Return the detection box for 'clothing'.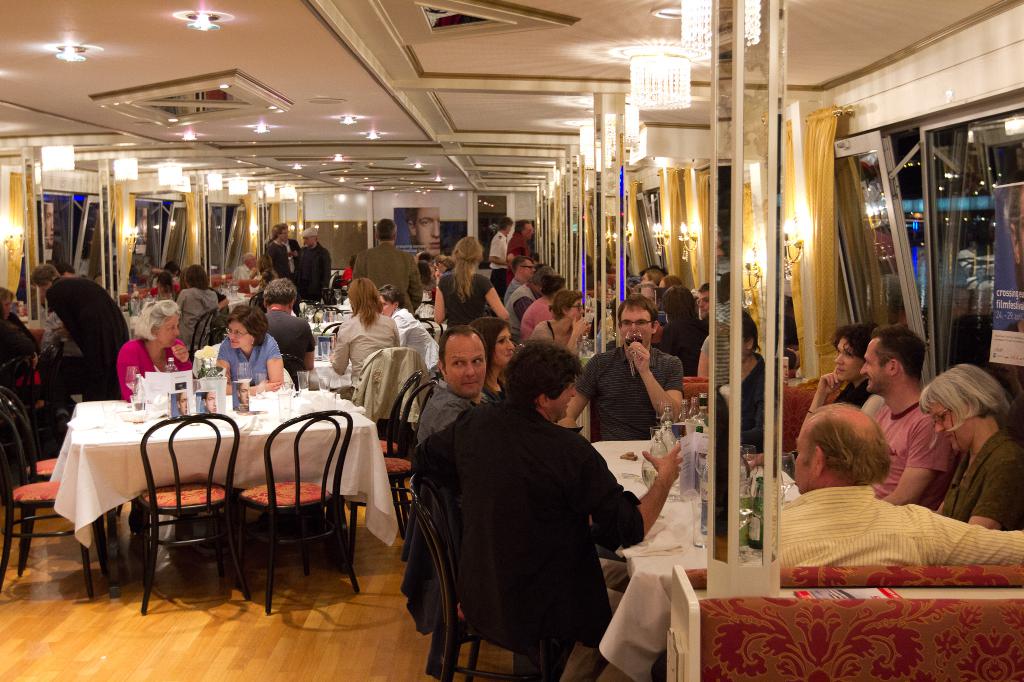
<region>228, 260, 260, 287</region>.
